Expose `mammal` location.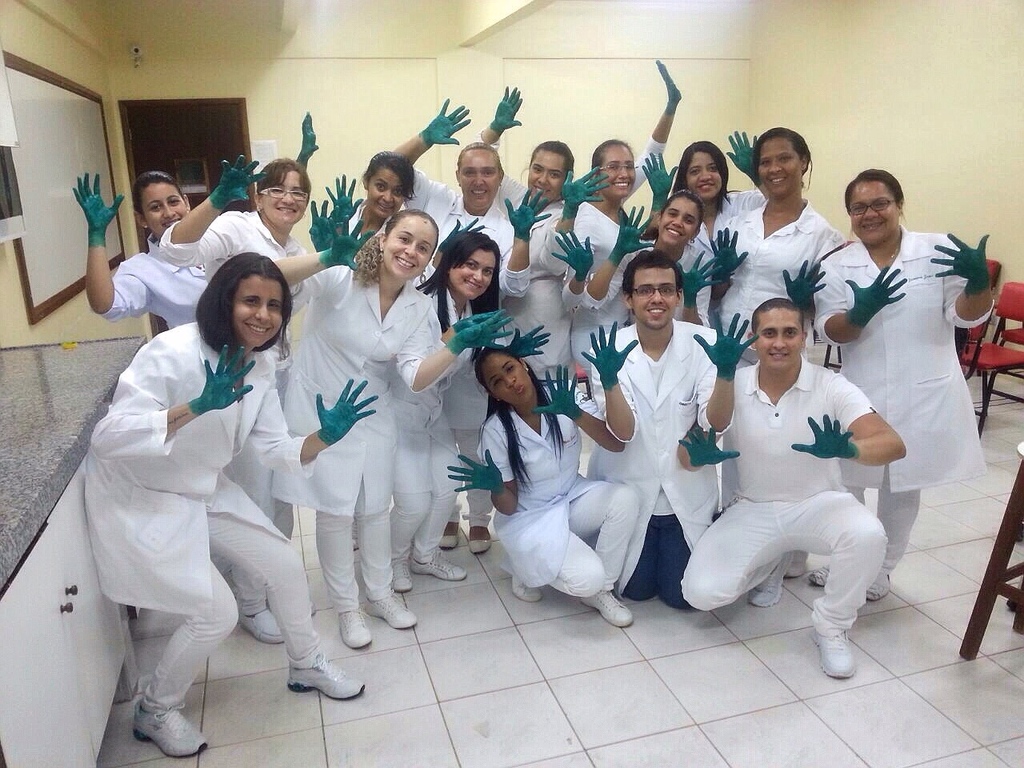
Exposed at BBox(578, 246, 760, 610).
